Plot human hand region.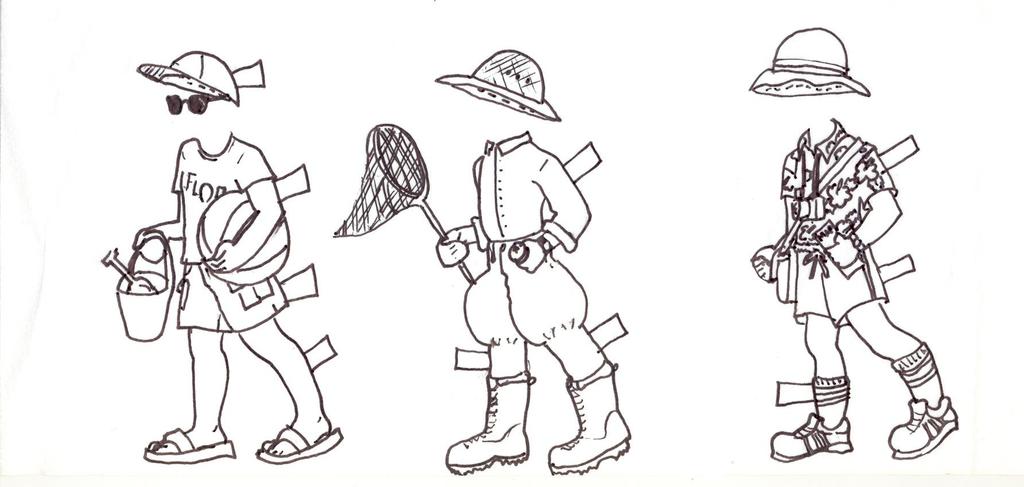
Plotted at {"left": 518, "top": 236, "right": 545, "bottom": 272}.
